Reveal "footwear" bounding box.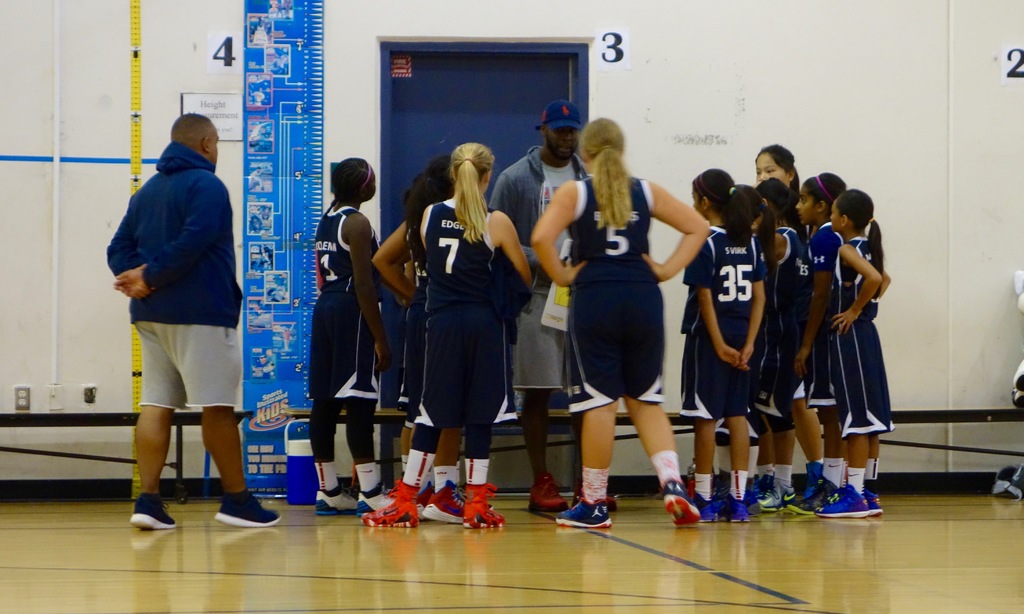
Revealed: [527,471,574,514].
